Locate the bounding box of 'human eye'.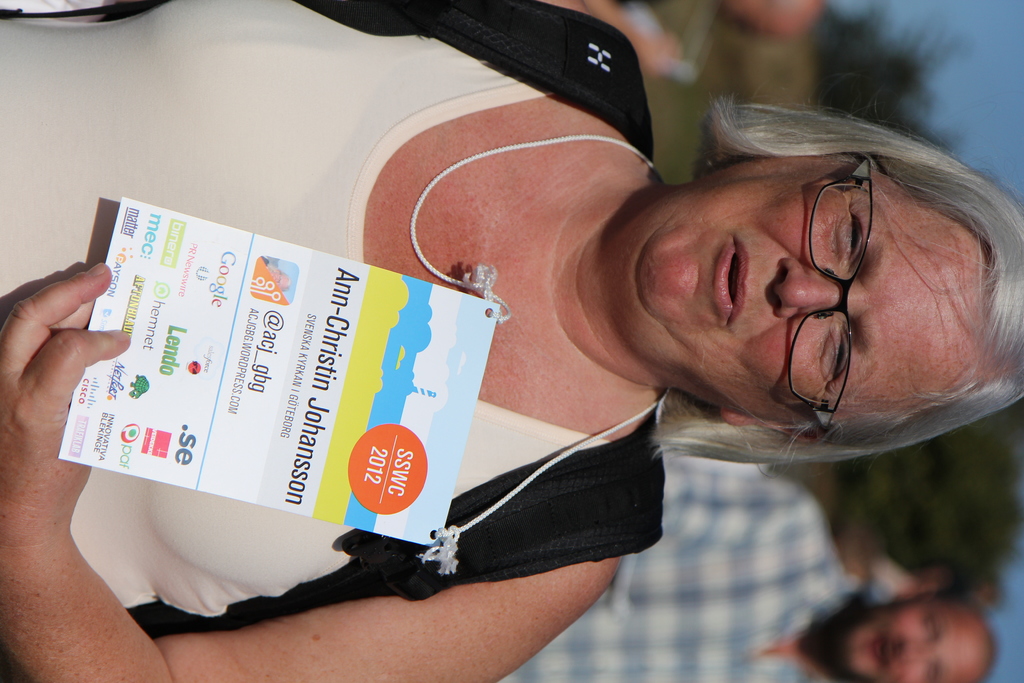
Bounding box: bbox=[824, 325, 851, 392].
